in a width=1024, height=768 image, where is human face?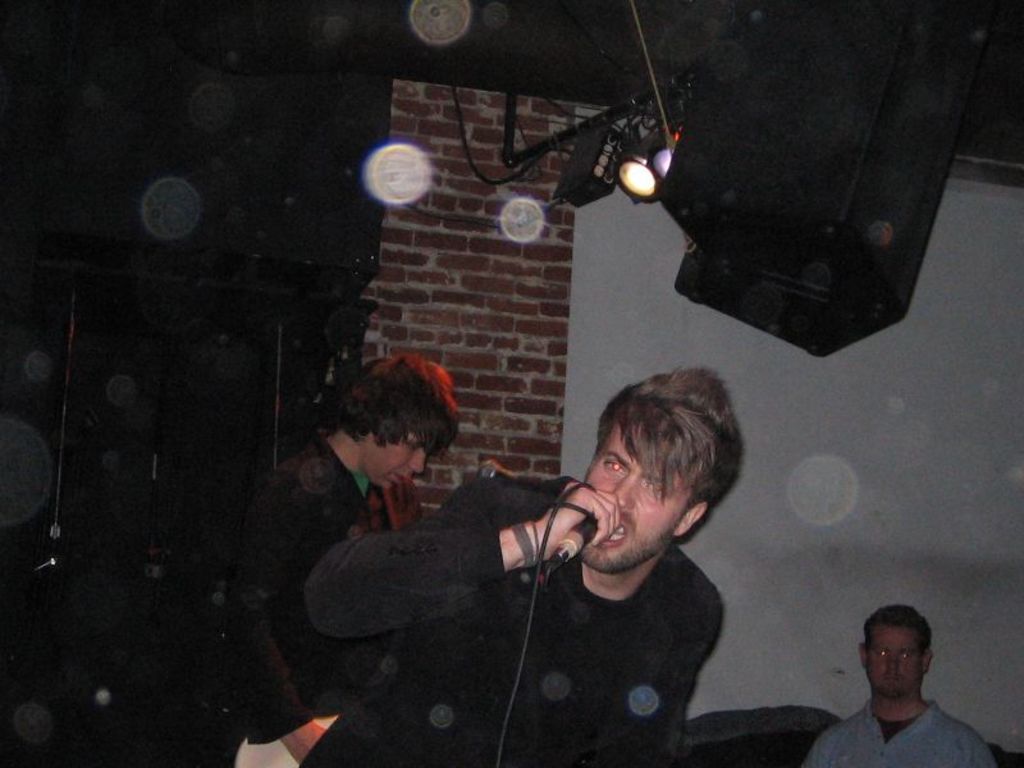
(867,622,920,700).
